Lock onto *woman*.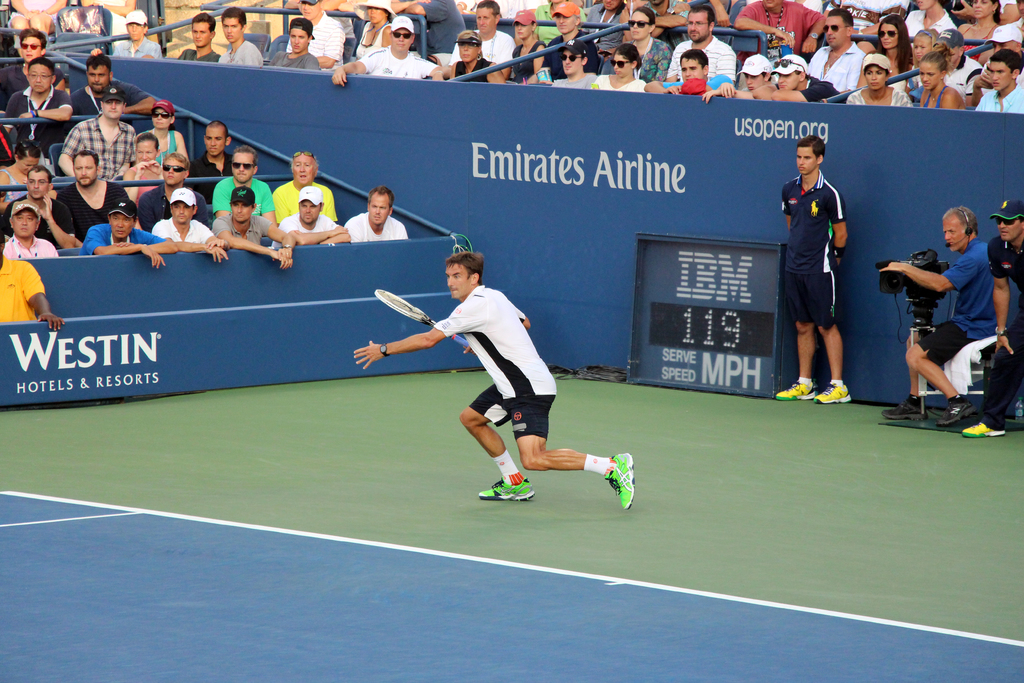
Locked: bbox=[856, 12, 915, 95].
